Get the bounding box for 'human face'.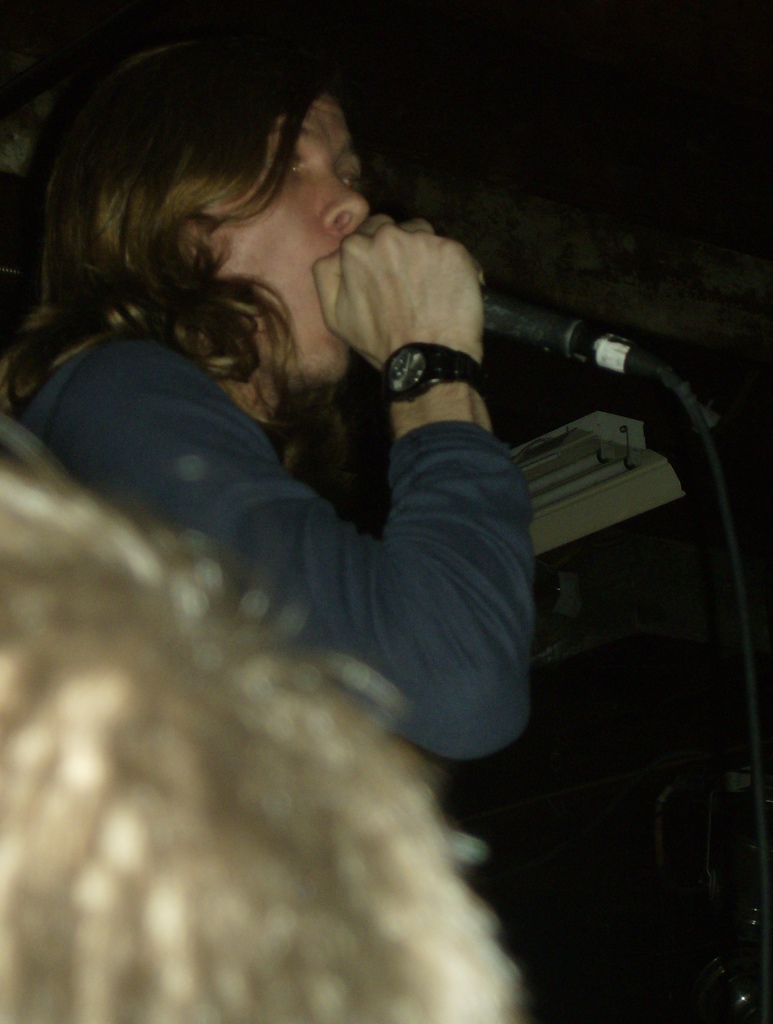
select_region(214, 92, 365, 385).
